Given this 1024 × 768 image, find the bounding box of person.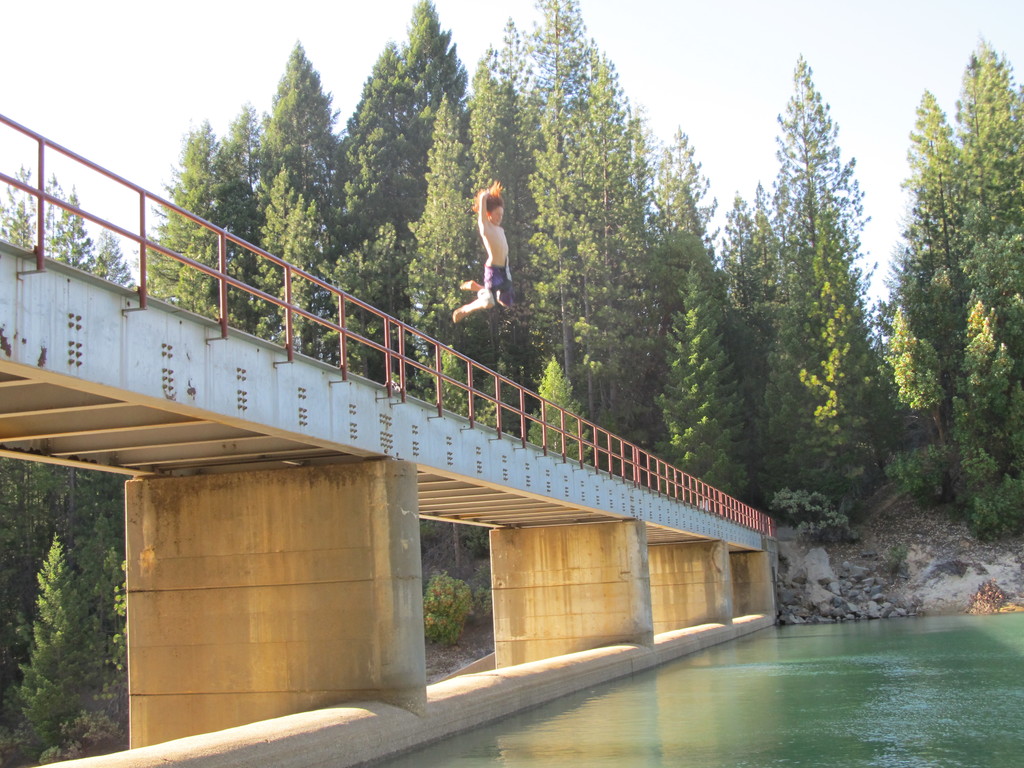
[left=450, top=173, right=511, bottom=321].
